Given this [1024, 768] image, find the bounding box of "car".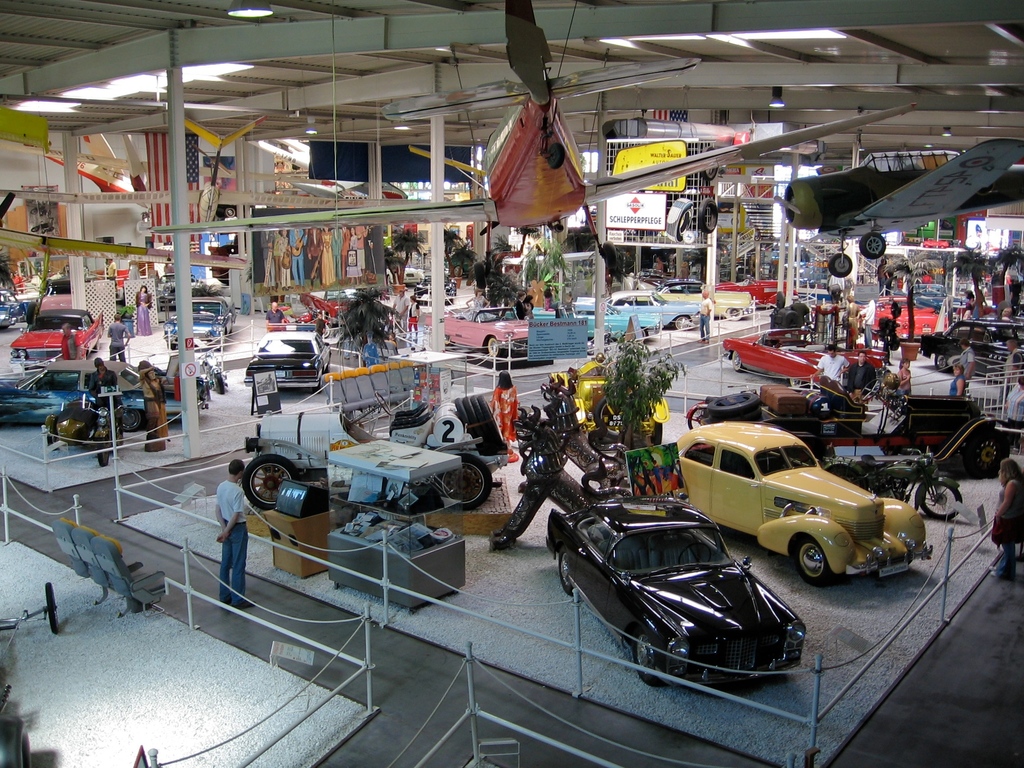
(534,300,663,346).
